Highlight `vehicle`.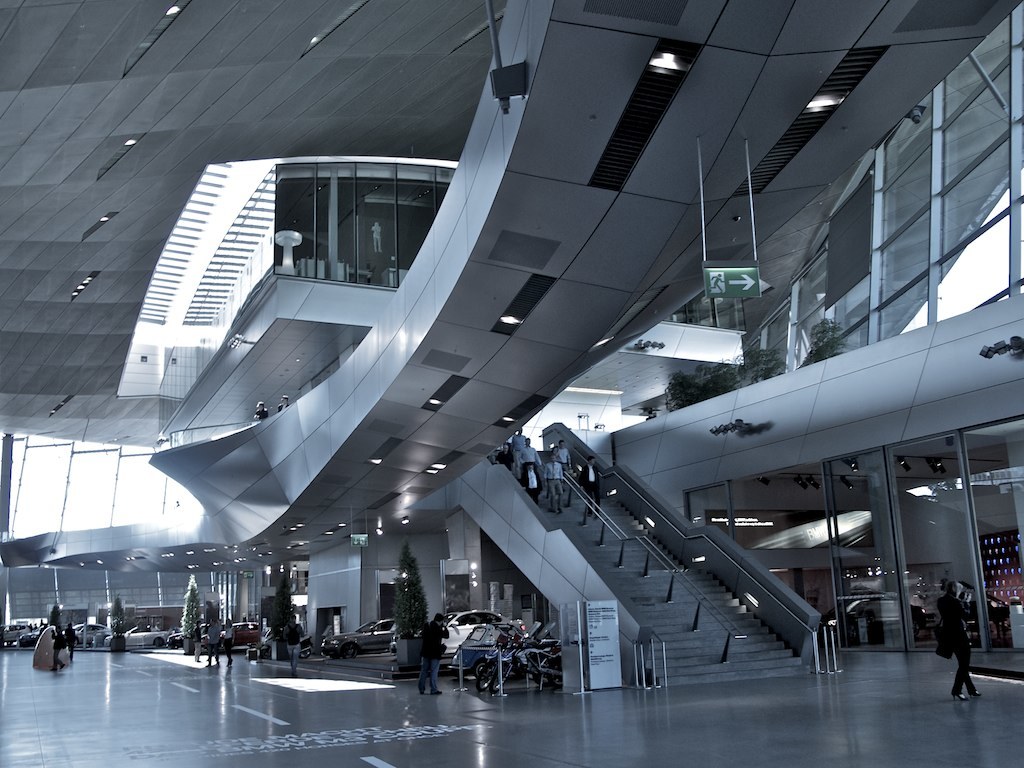
Highlighted region: 0,618,46,645.
